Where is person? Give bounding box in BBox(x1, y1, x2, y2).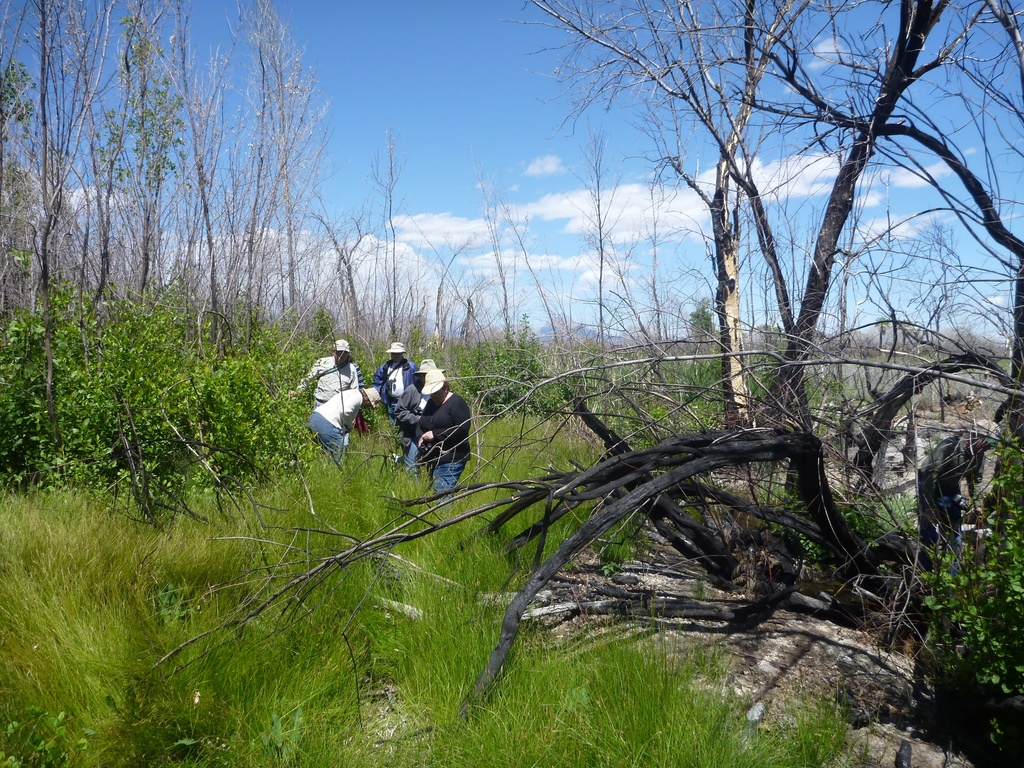
BBox(305, 387, 384, 471).
